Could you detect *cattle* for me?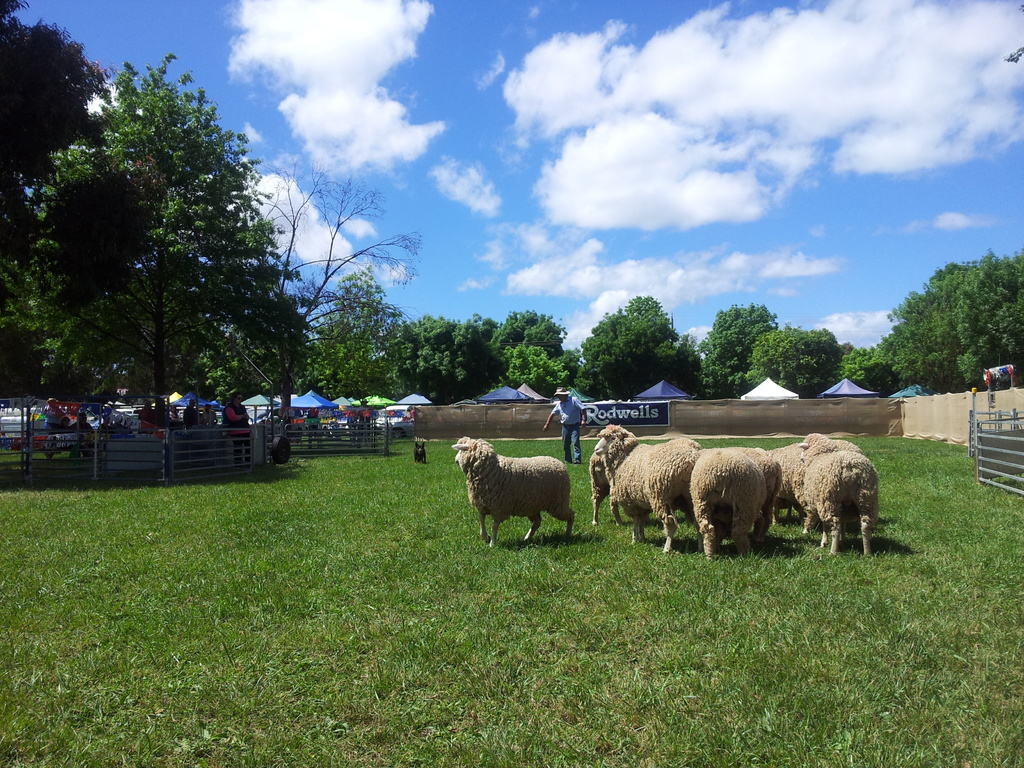
Detection result: detection(735, 445, 780, 543).
